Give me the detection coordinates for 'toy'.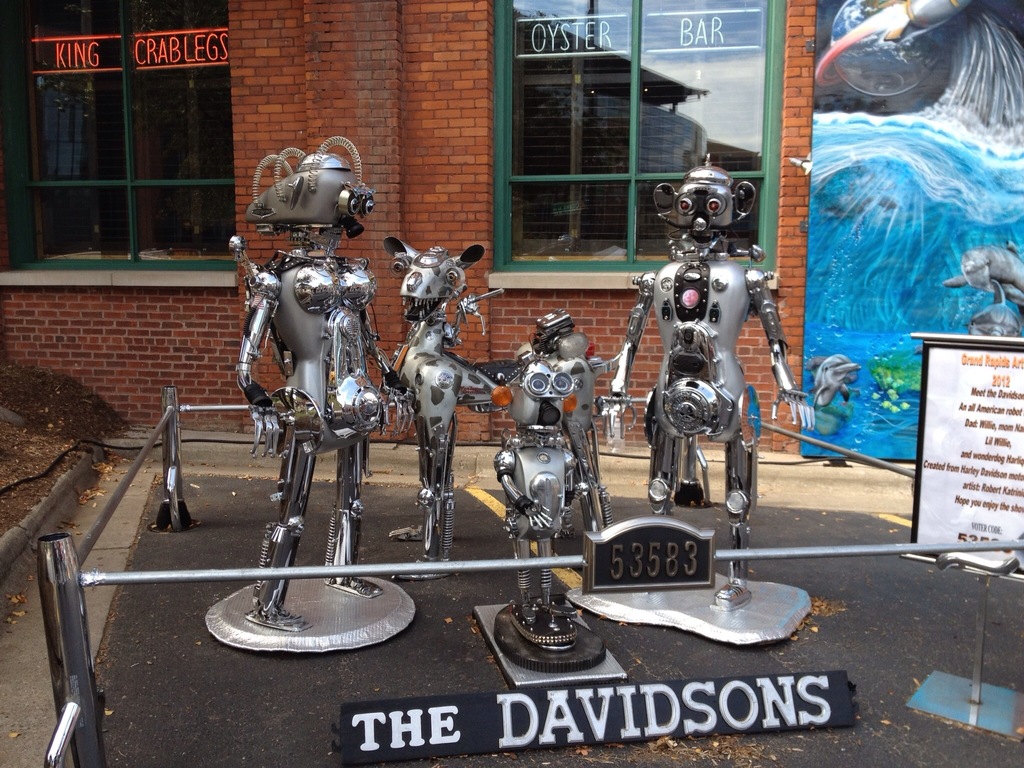
crop(364, 224, 504, 607).
